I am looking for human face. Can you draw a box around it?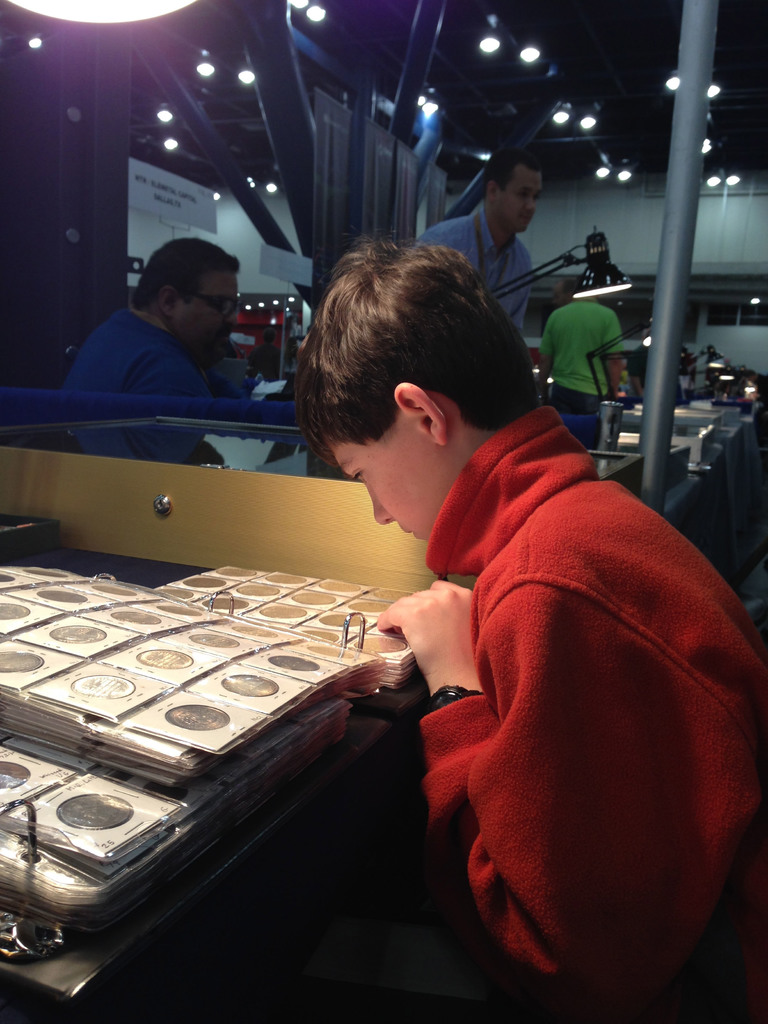
Sure, the bounding box is 165, 271, 243, 367.
